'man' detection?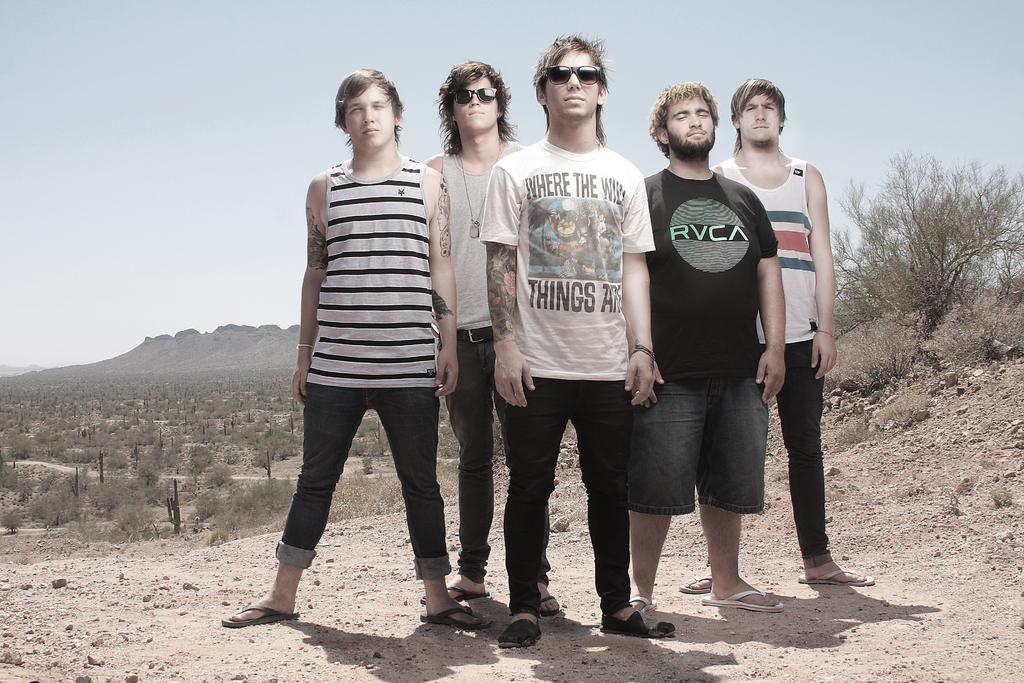
<region>474, 33, 678, 655</region>
